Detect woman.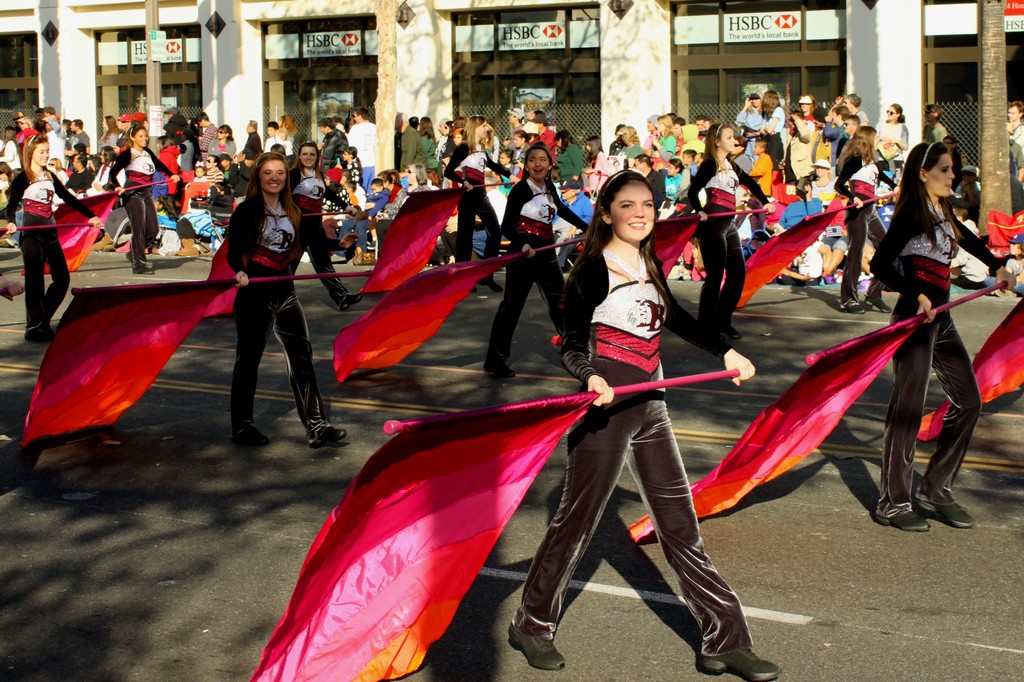
Detected at crop(206, 122, 240, 157).
